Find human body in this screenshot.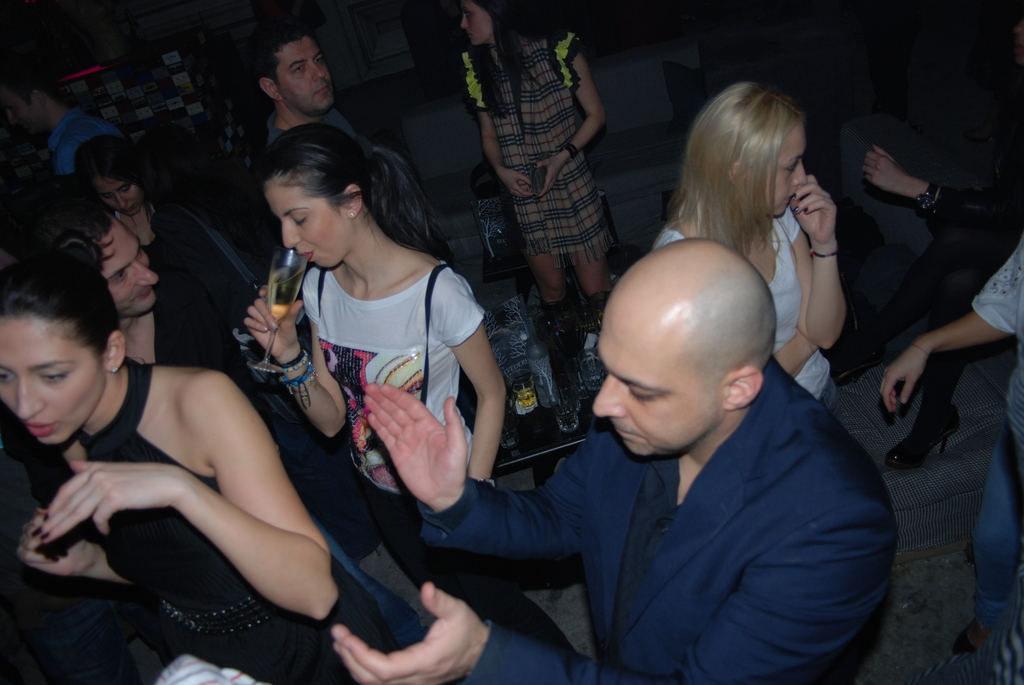
The bounding box for human body is <bbox>640, 173, 855, 418</bbox>.
